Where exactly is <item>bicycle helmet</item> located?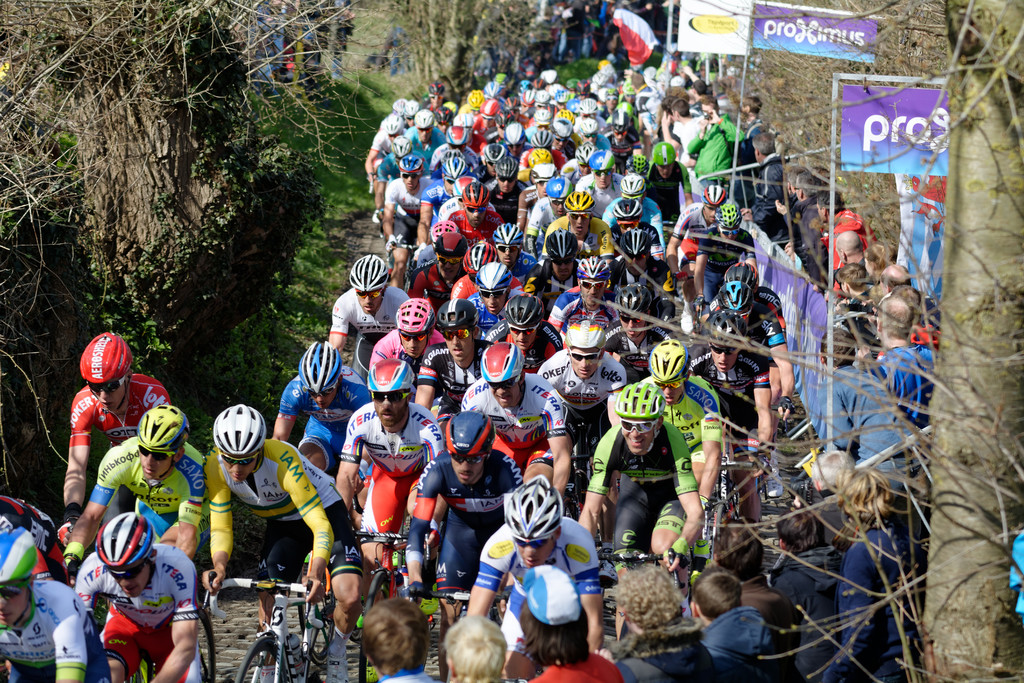
Its bounding box is l=563, t=189, r=595, b=217.
